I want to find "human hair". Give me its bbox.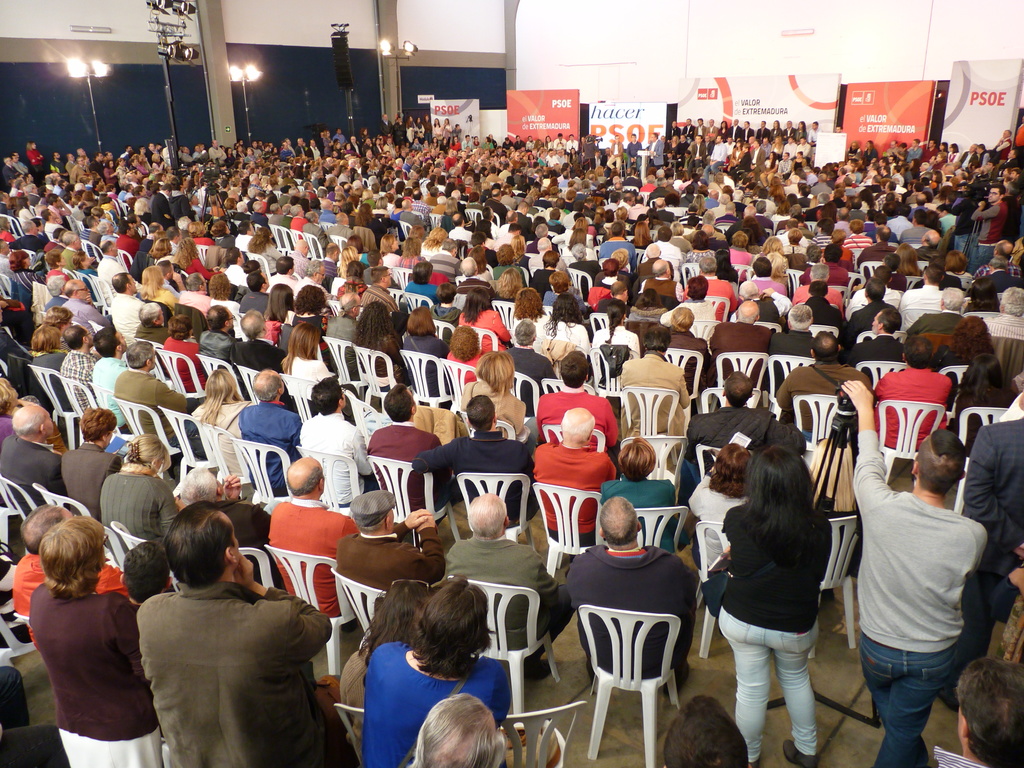
x1=247 y1=226 x2=273 y2=255.
